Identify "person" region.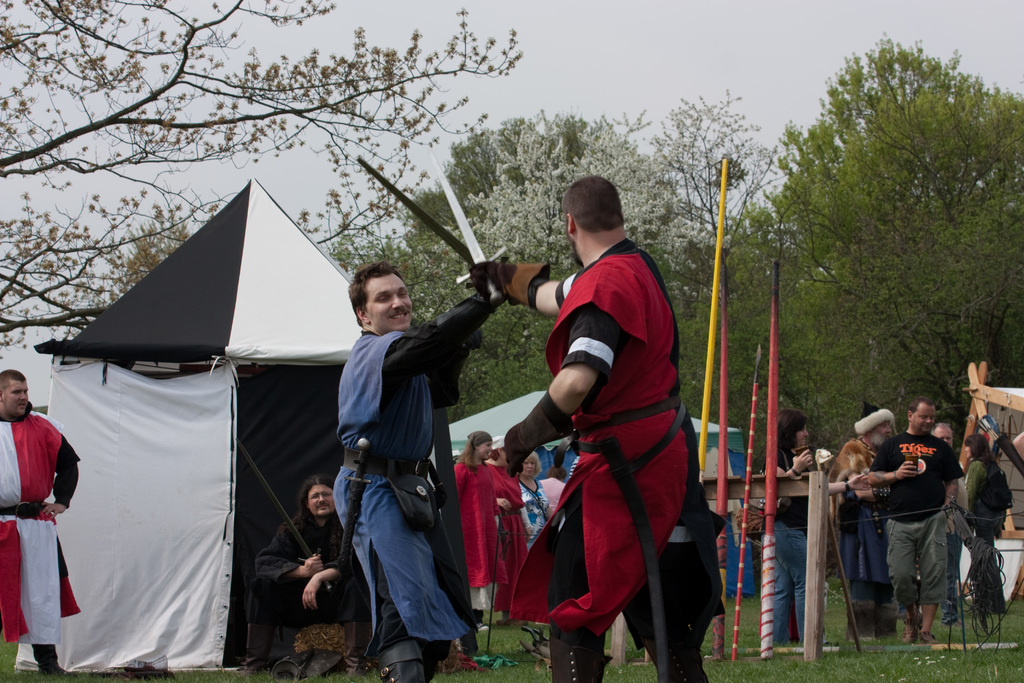
Region: (x1=931, y1=423, x2=967, y2=625).
